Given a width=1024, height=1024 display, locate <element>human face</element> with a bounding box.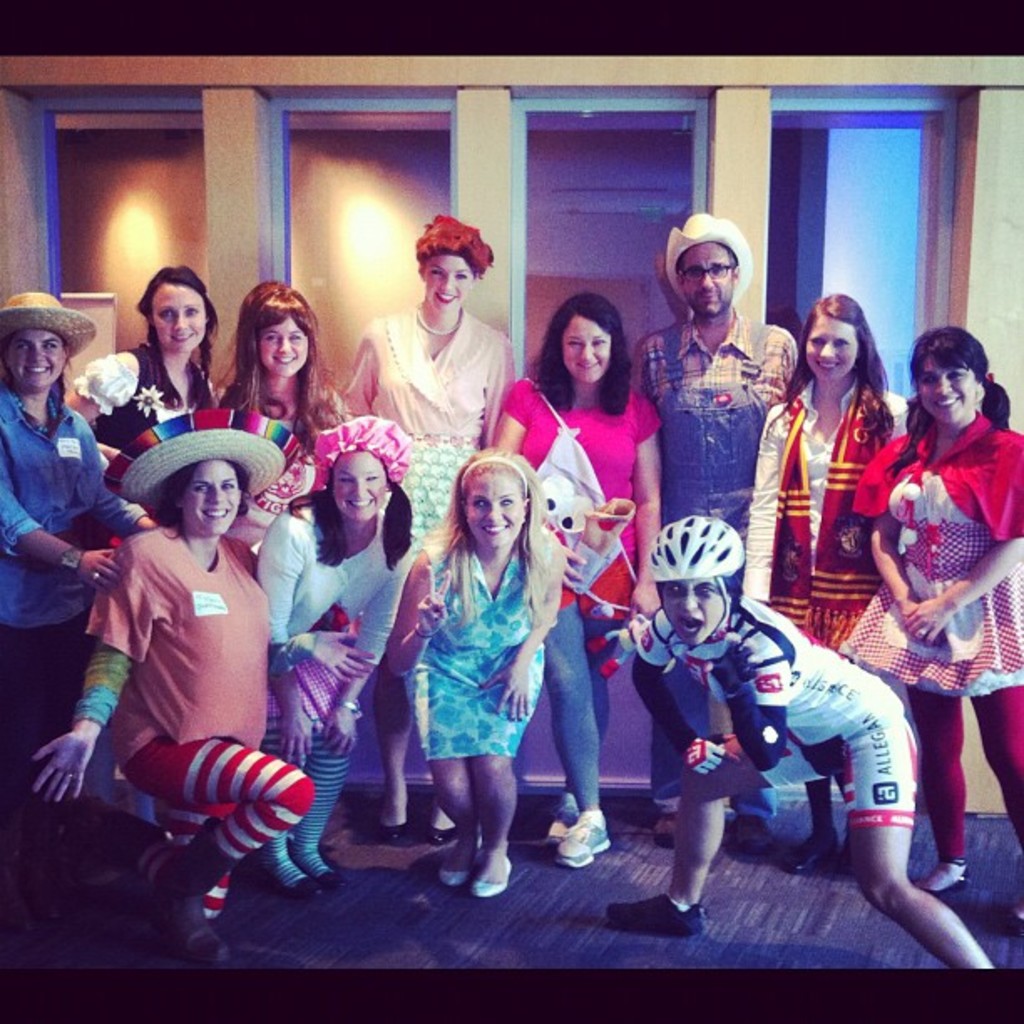
Located: <box>547,305,612,385</box>.
